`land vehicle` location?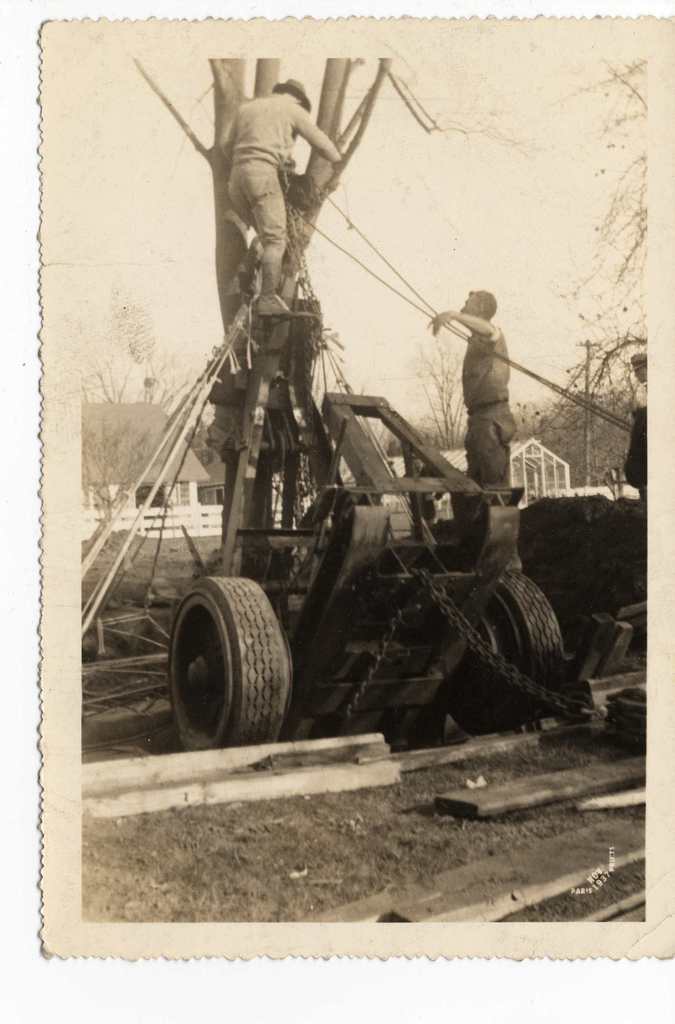
select_region(170, 385, 566, 749)
